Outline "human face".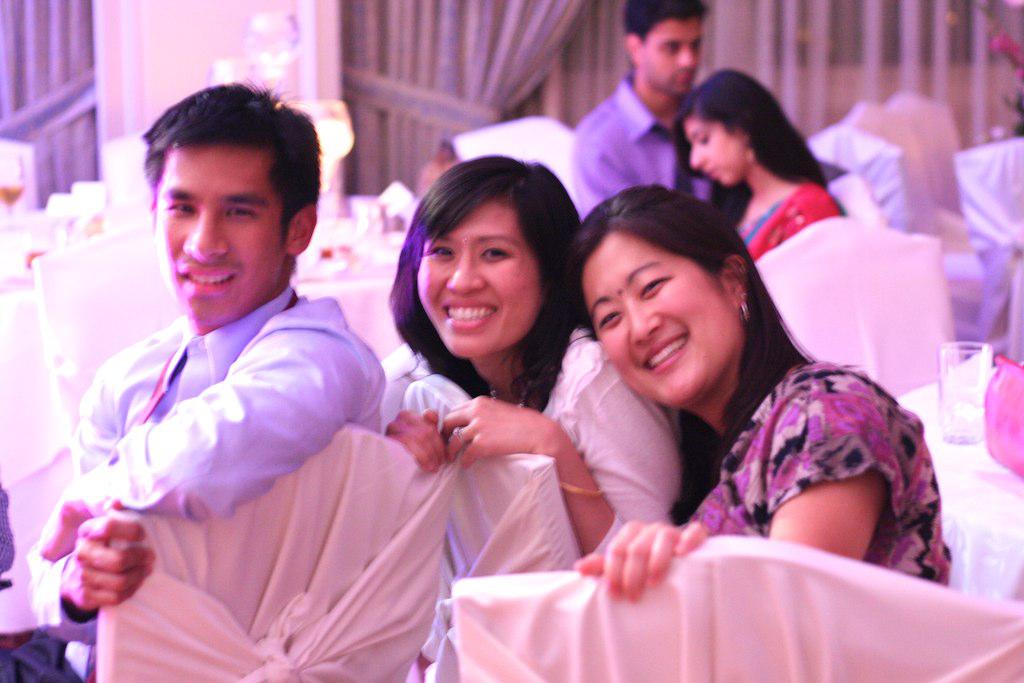
Outline: Rect(640, 16, 703, 105).
